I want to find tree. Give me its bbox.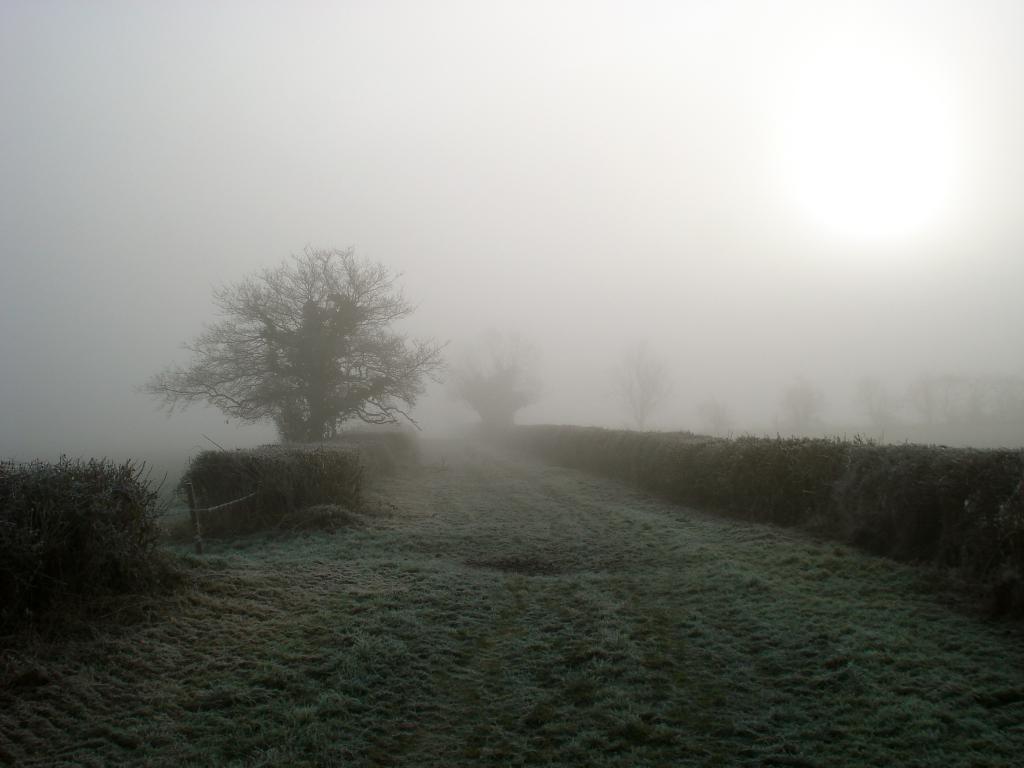
bbox=[613, 346, 664, 428].
